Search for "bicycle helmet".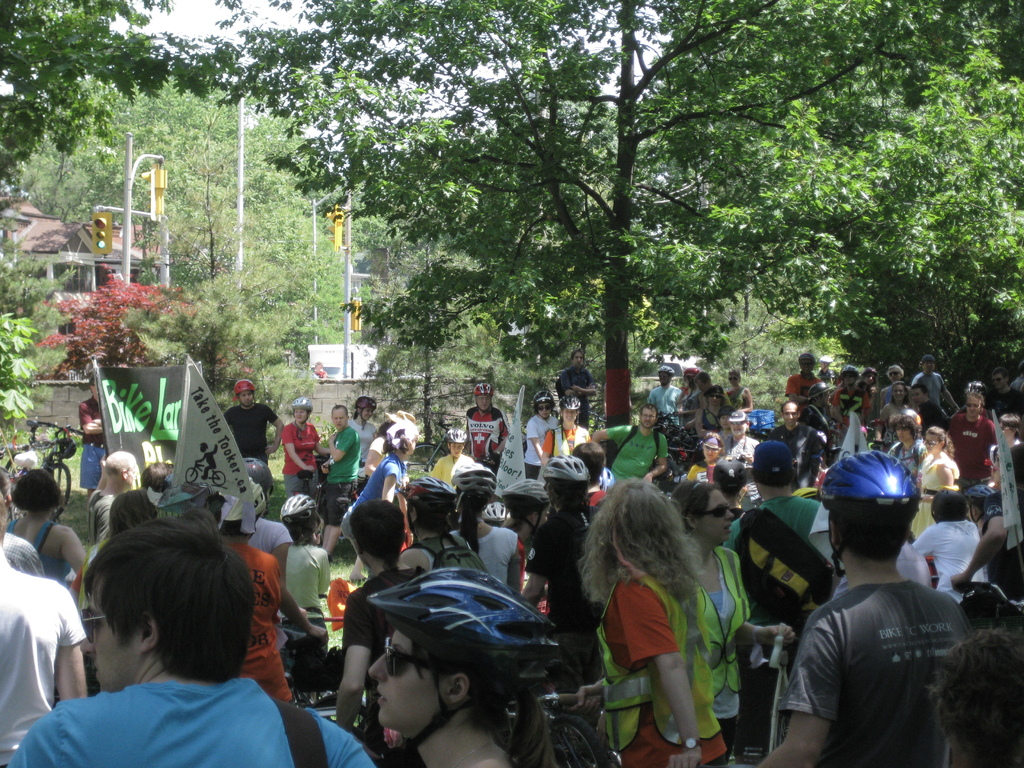
Found at bbox(963, 484, 989, 503).
